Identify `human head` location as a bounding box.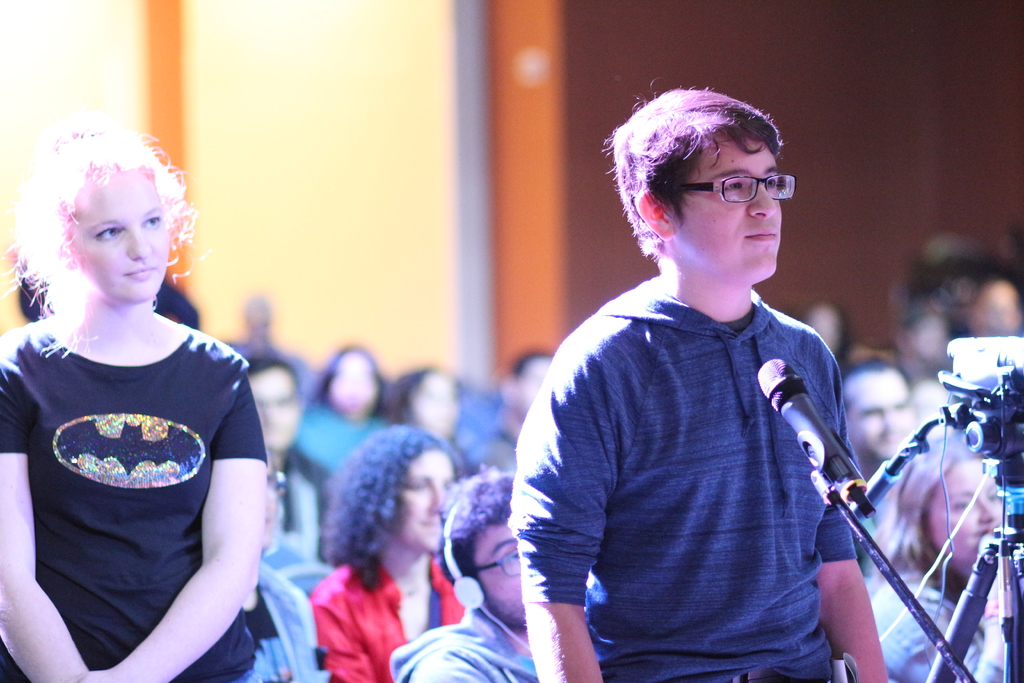
rect(401, 367, 461, 446).
